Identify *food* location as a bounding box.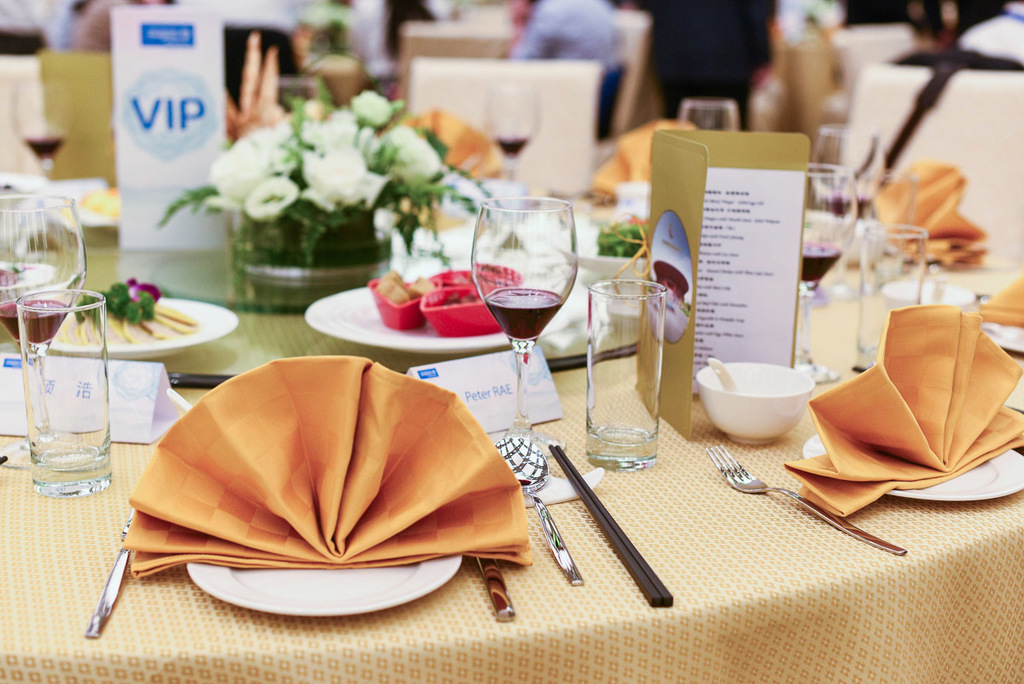
{"left": 79, "top": 274, "right": 166, "bottom": 330}.
